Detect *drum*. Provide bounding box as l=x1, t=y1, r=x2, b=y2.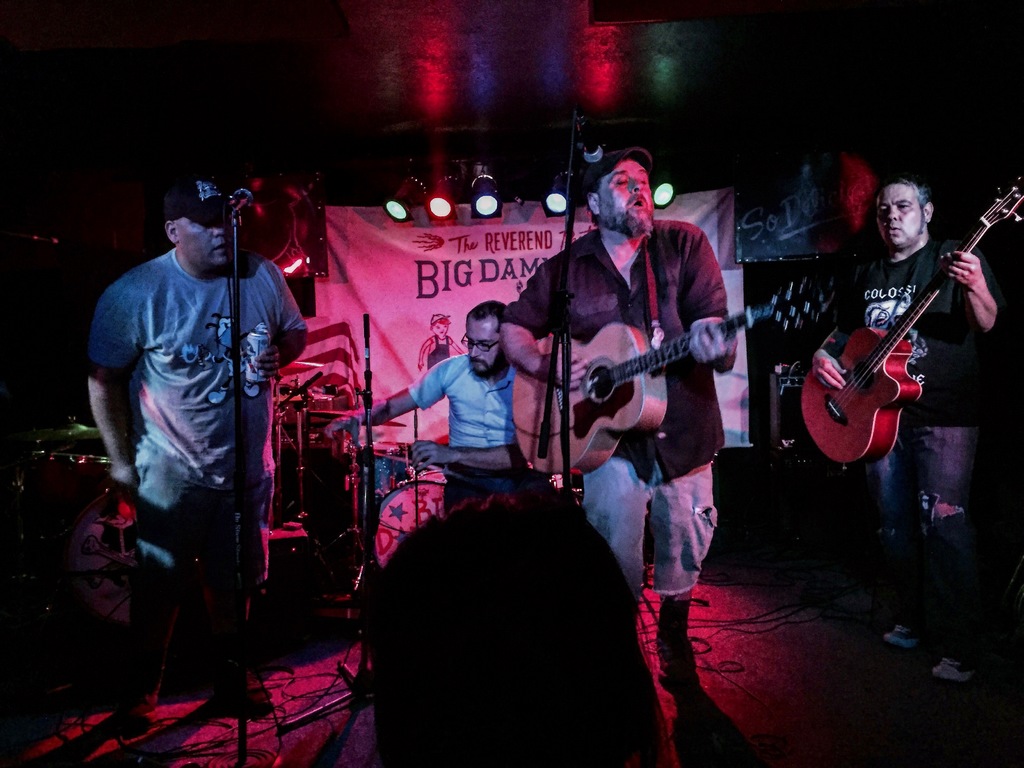
l=378, t=479, r=448, b=563.
